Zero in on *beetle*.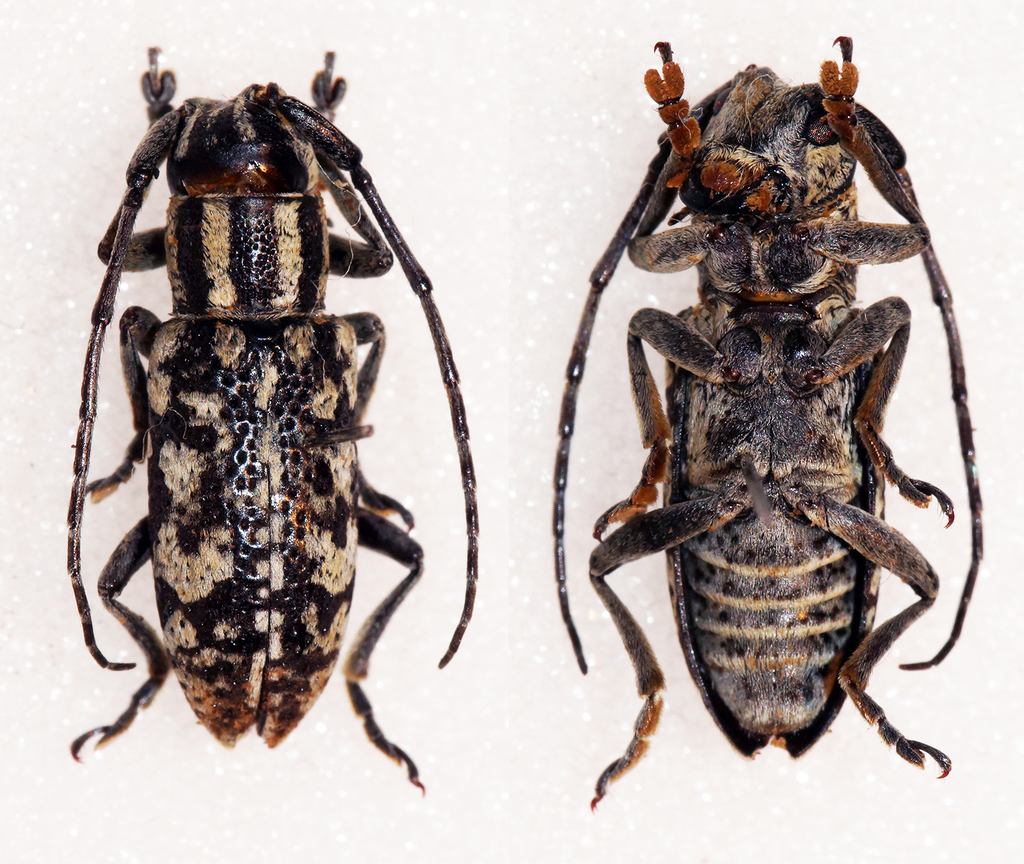
Zeroed in: box=[42, 39, 499, 824].
